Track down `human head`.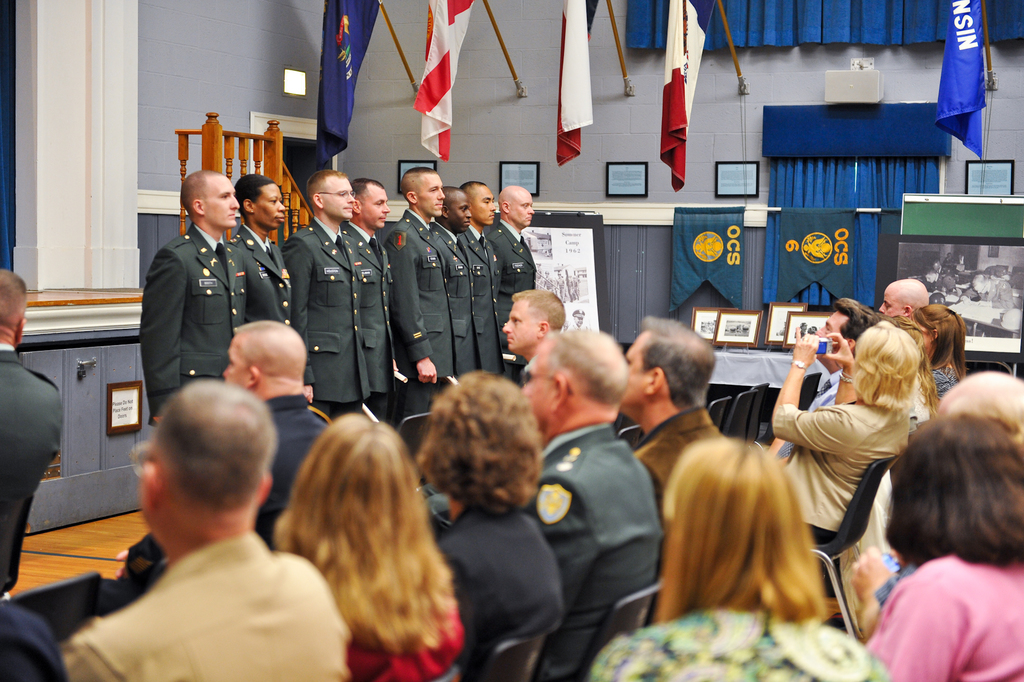
Tracked to (x1=425, y1=374, x2=539, y2=497).
